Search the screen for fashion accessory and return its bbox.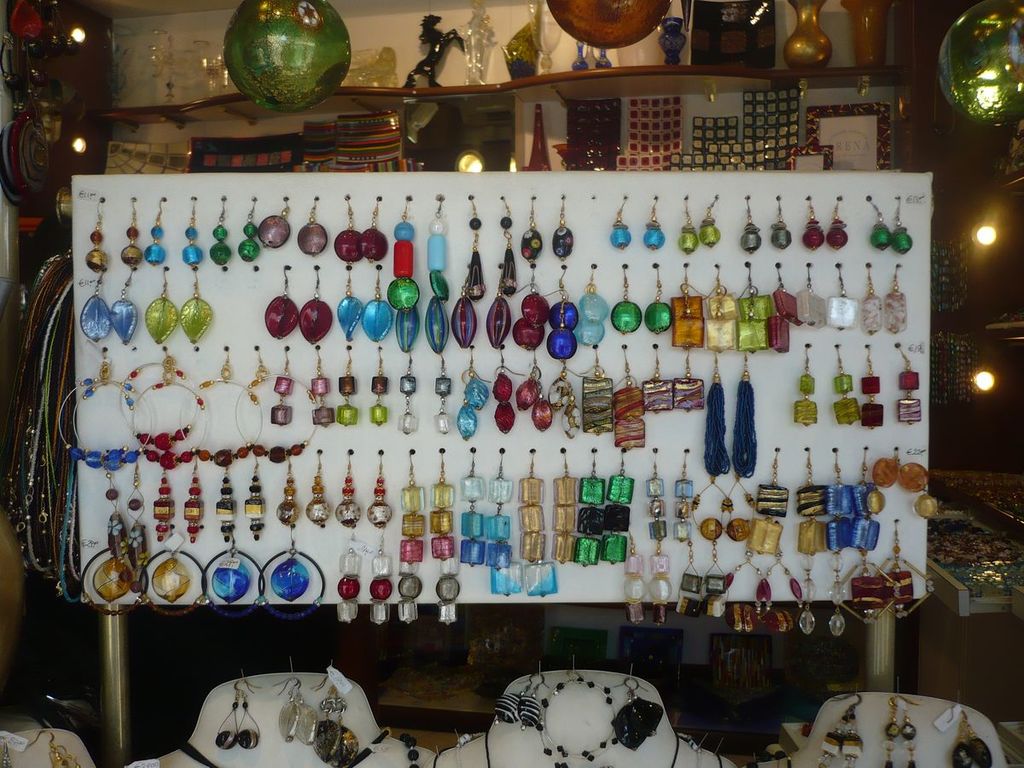
Found: 602:448:635:565.
